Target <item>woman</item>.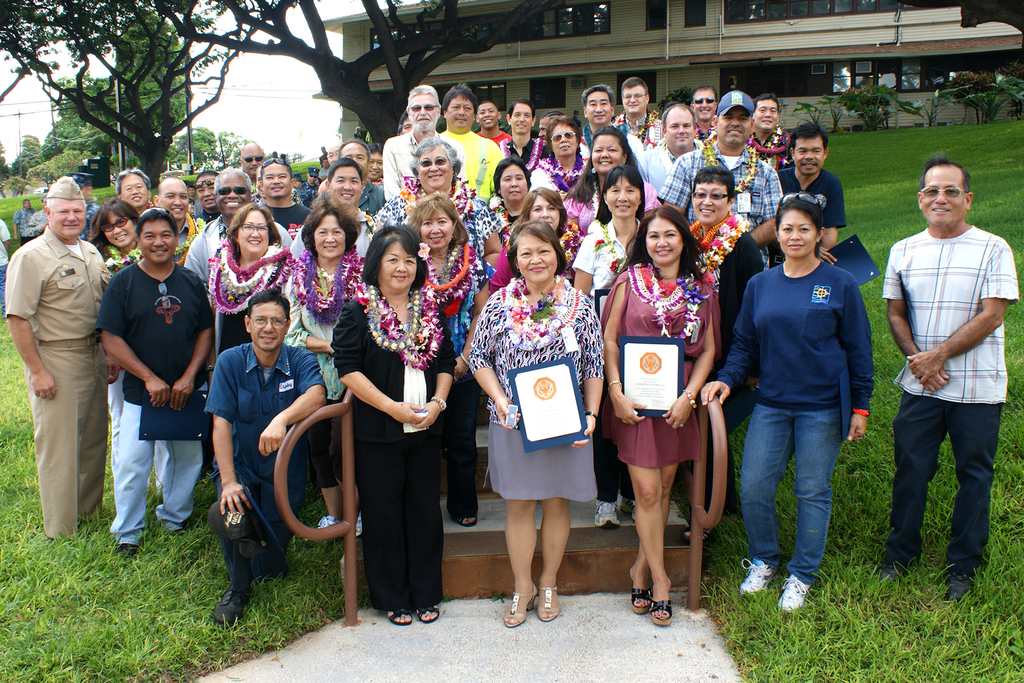
Target region: <region>568, 125, 637, 245</region>.
